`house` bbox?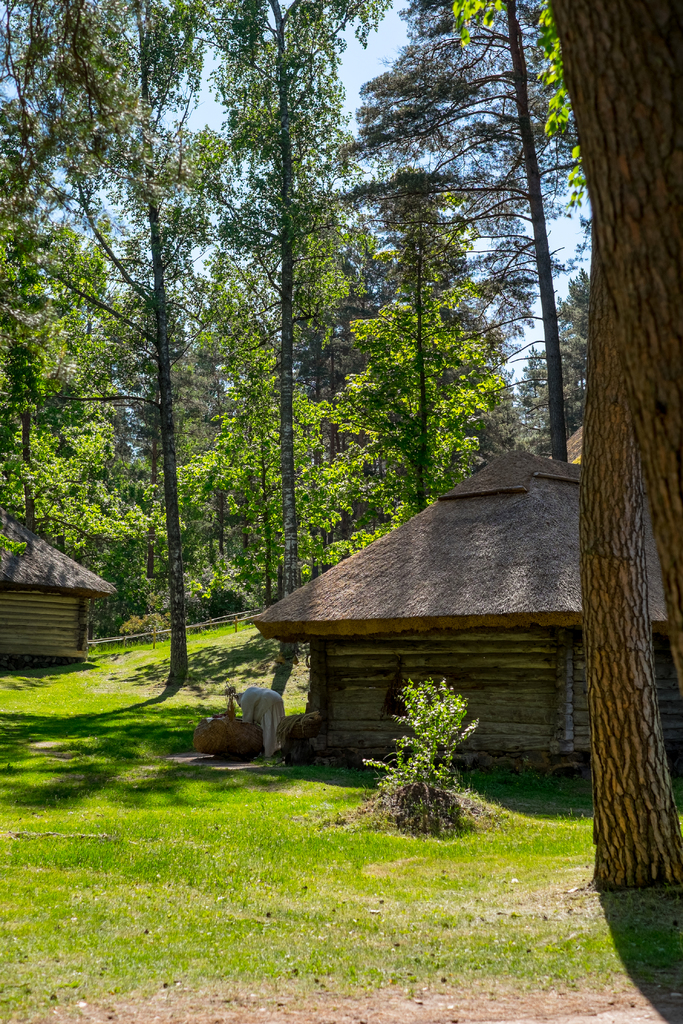
box(3, 493, 117, 668)
